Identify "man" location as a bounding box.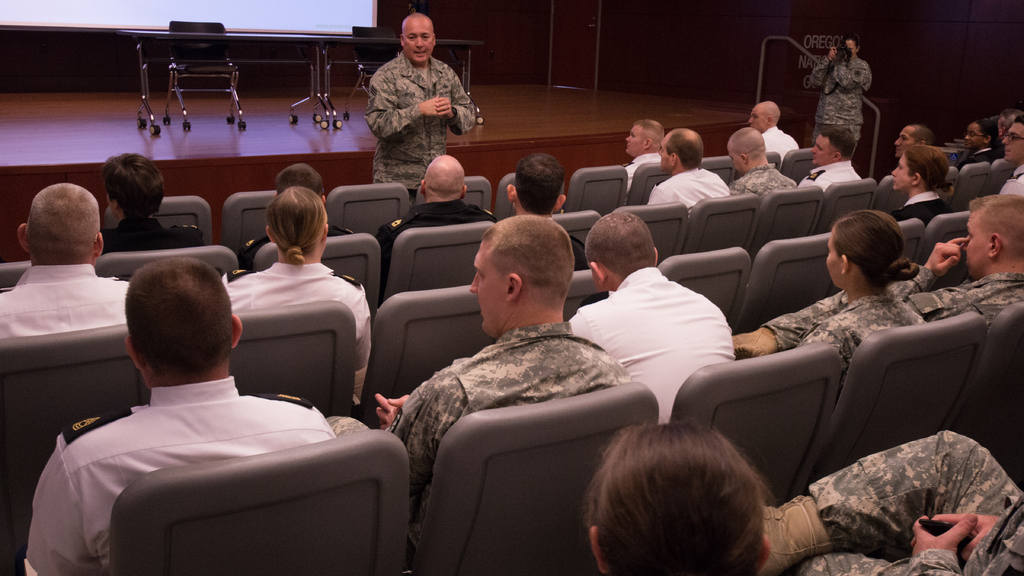
crop(566, 204, 740, 429).
